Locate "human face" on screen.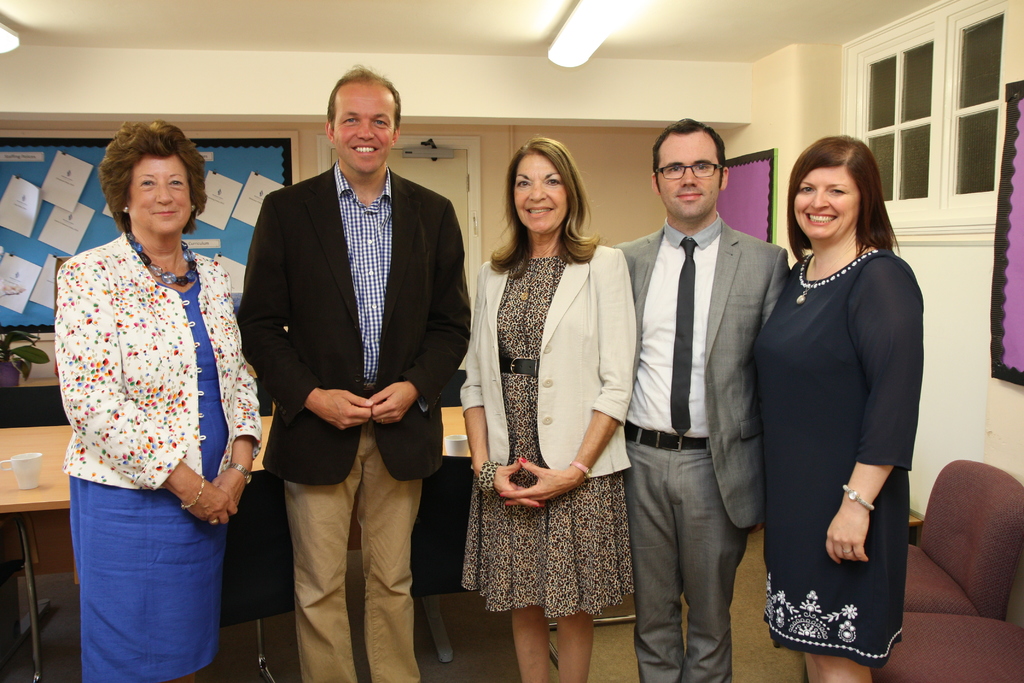
On screen at pyautogui.locateOnScreen(792, 167, 860, 239).
